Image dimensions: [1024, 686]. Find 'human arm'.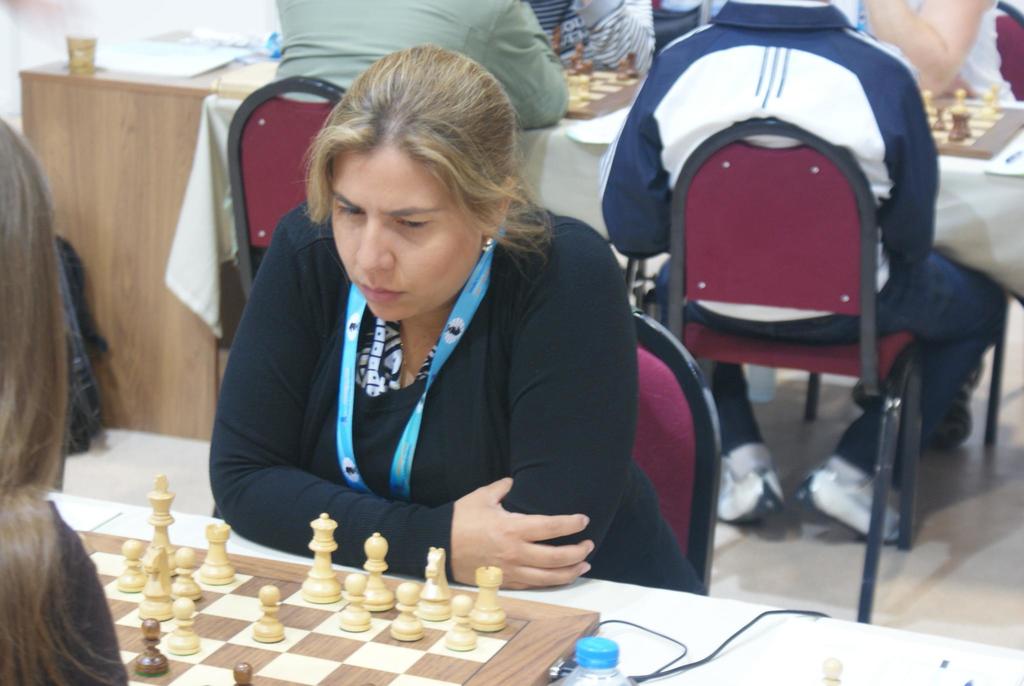
Rect(876, 56, 931, 284).
